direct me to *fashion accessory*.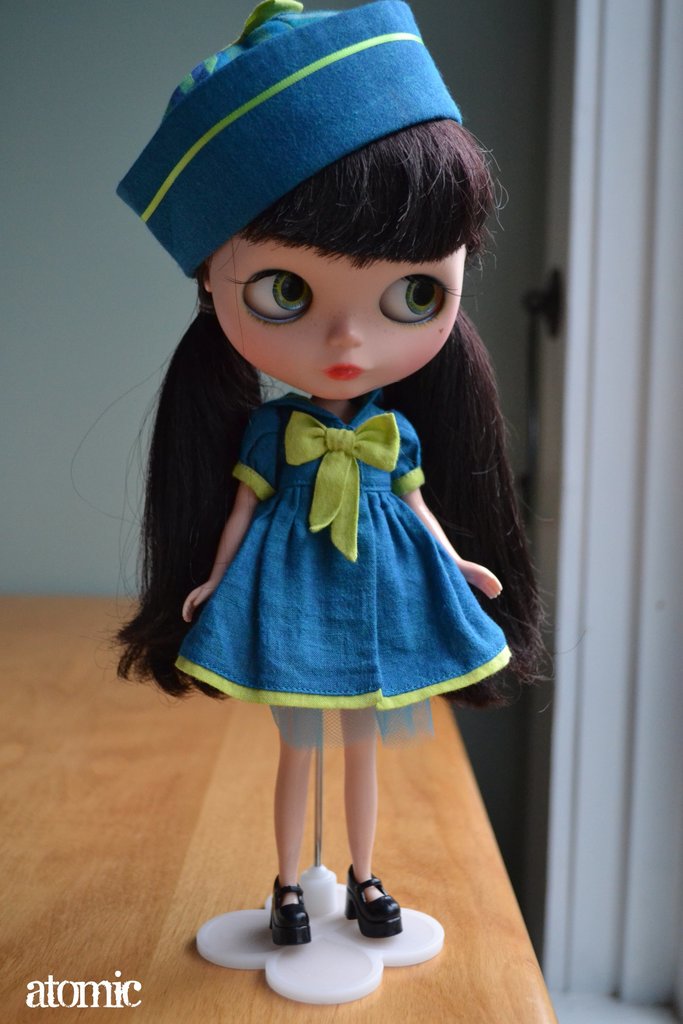
Direction: {"x1": 286, "y1": 409, "x2": 402, "y2": 561}.
